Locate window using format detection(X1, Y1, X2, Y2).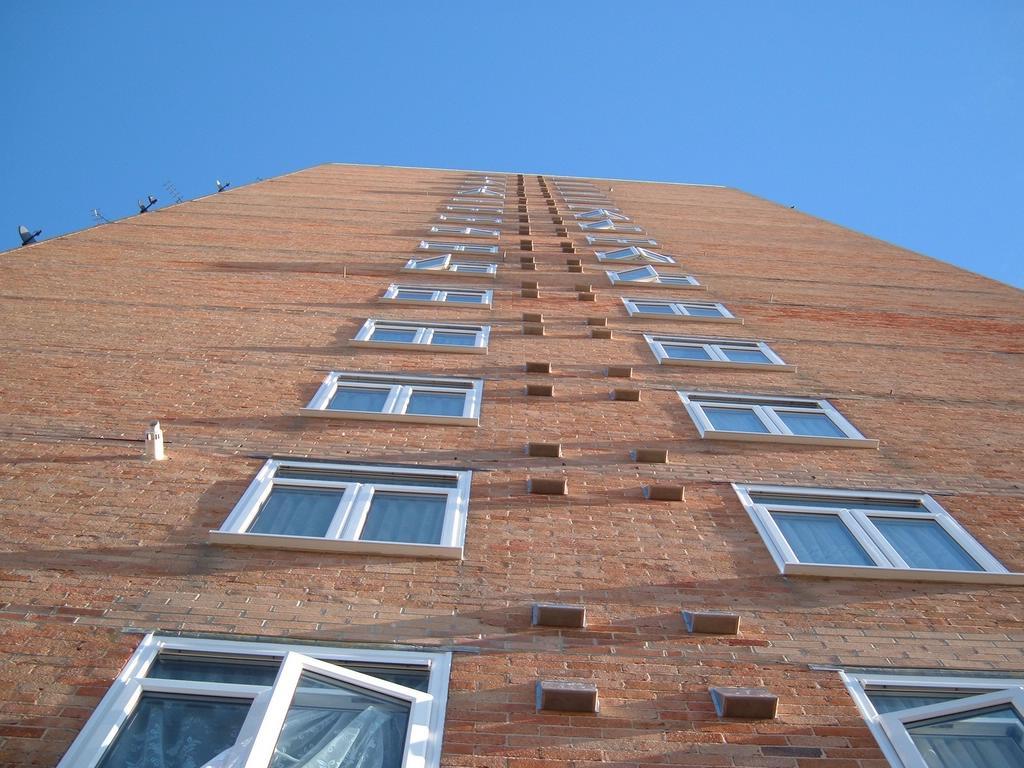
detection(686, 391, 870, 441).
